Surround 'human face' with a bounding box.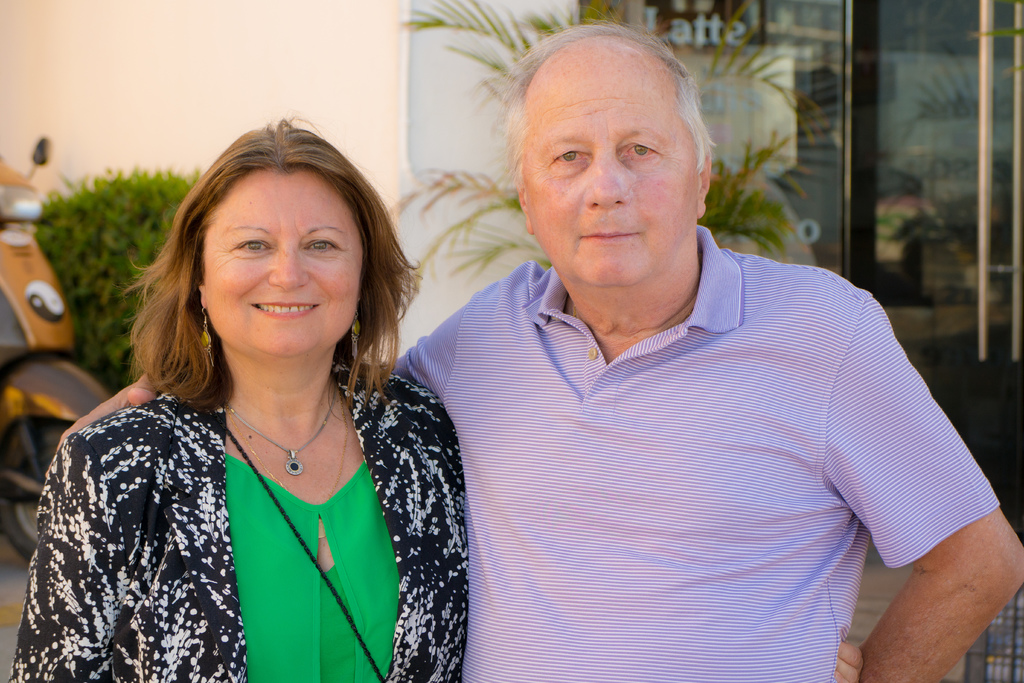
(x1=204, y1=168, x2=368, y2=361).
